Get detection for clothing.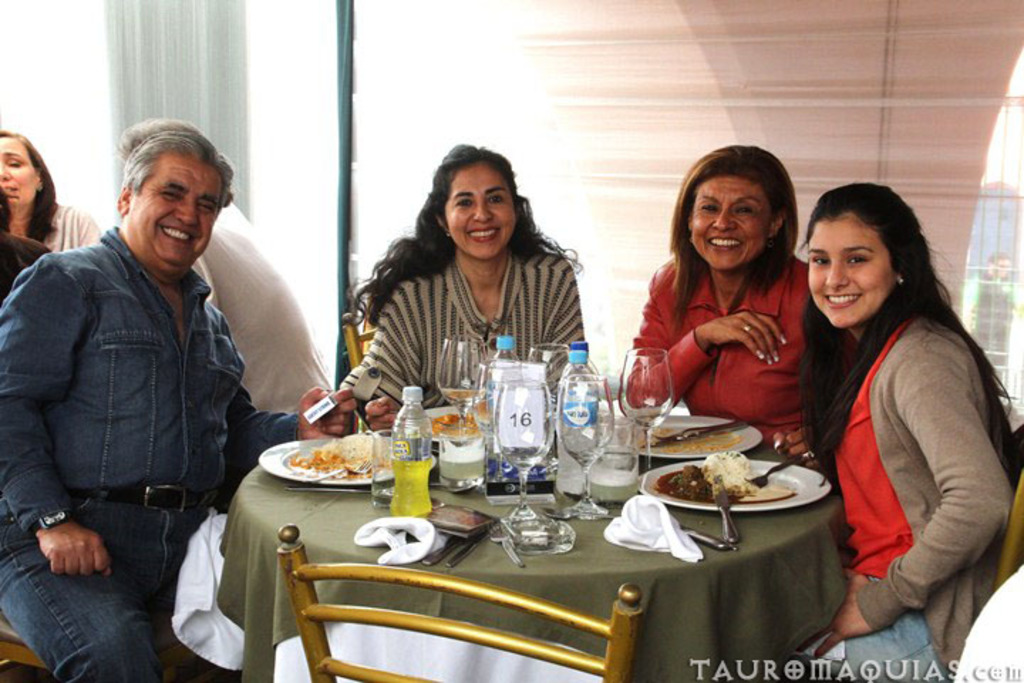
Detection: box(363, 255, 594, 421).
